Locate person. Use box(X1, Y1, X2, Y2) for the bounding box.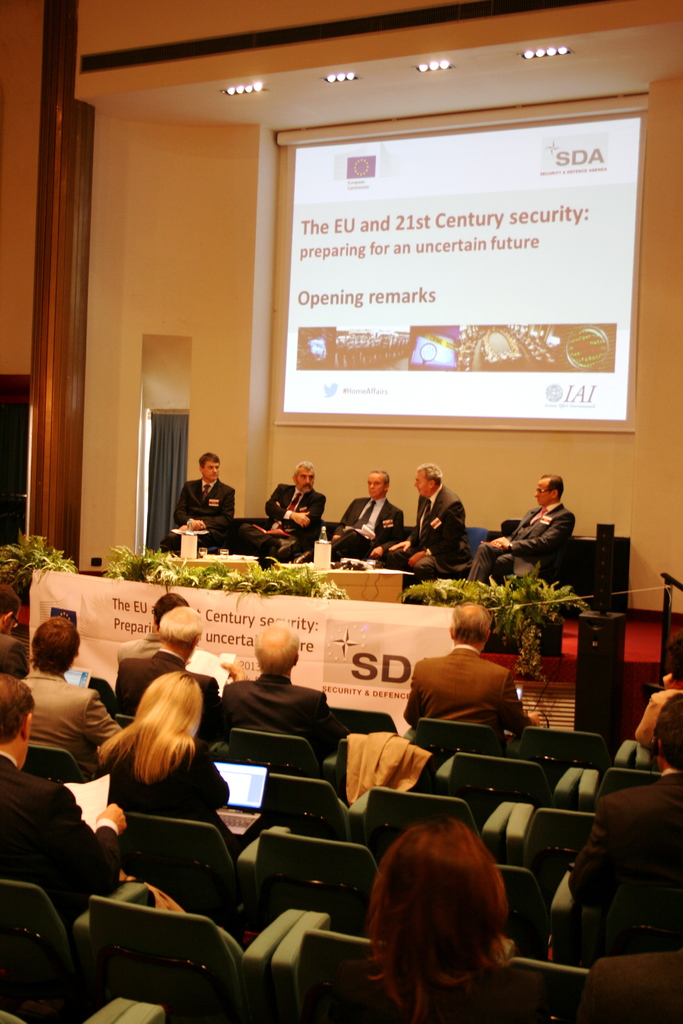
box(270, 458, 336, 567).
